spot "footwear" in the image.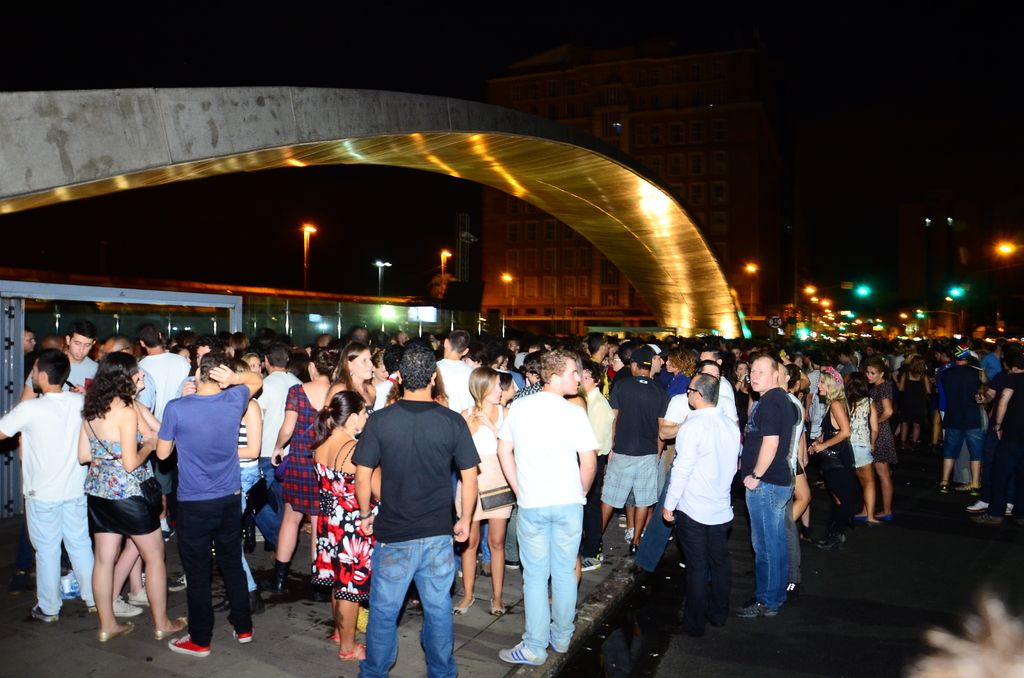
"footwear" found at 241, 523, 257, 554.
